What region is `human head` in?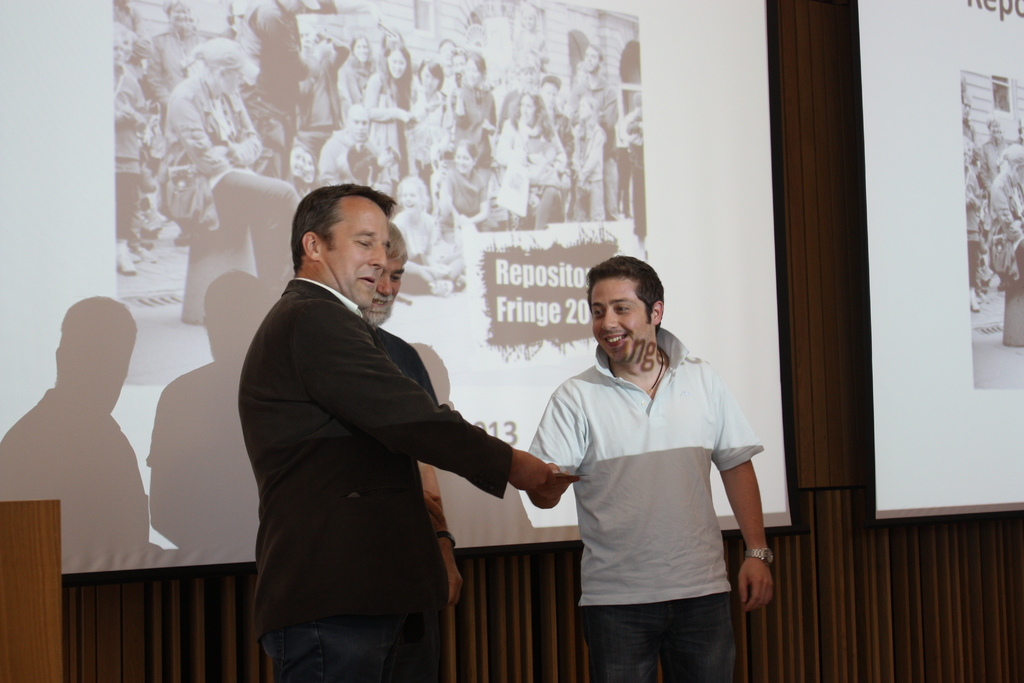
crop(362, 224, 405, 323).
